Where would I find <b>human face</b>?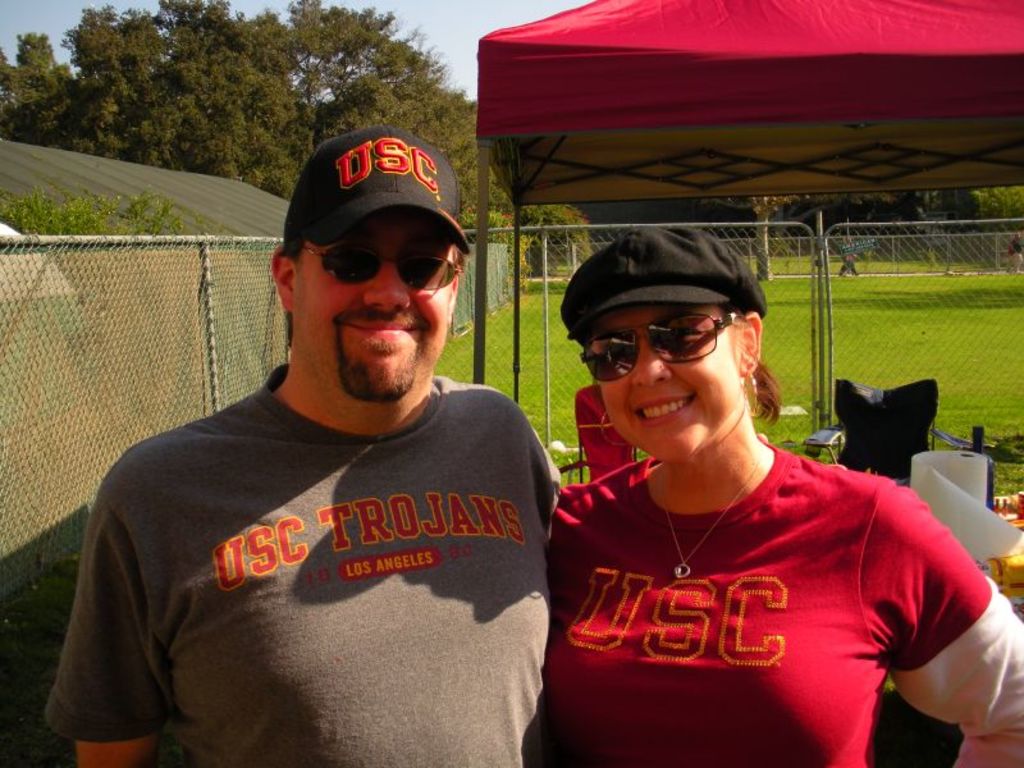
At [x1=585, y1=306, x2=732, y2=461].
